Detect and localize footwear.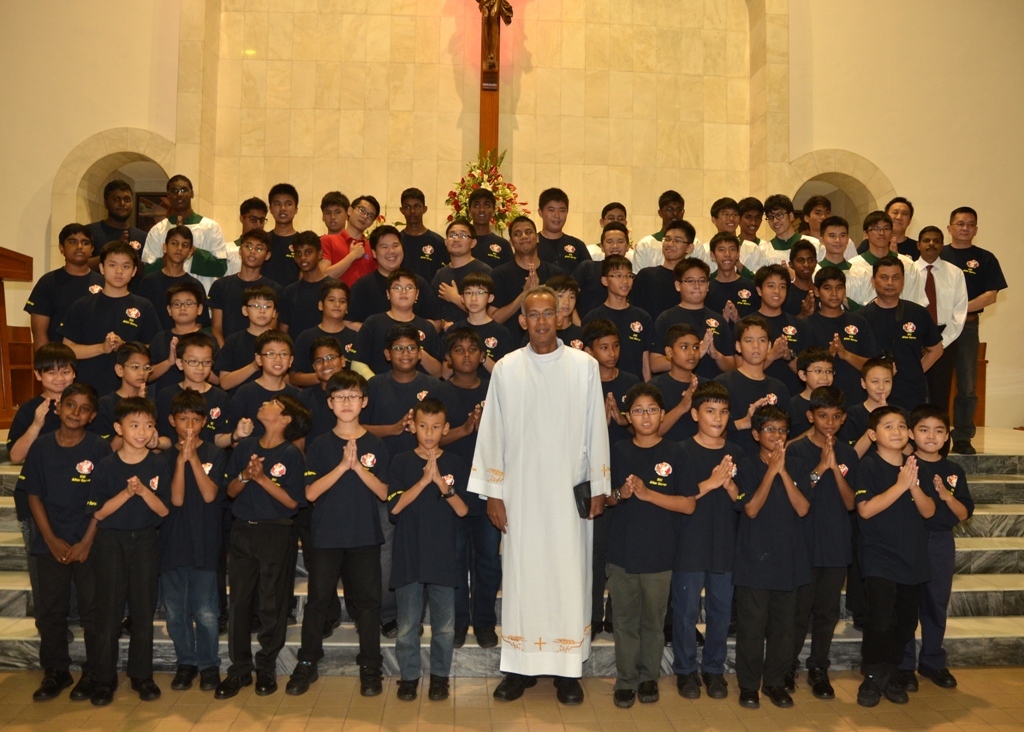
Localized at crop(255, 656, 281, 696).
